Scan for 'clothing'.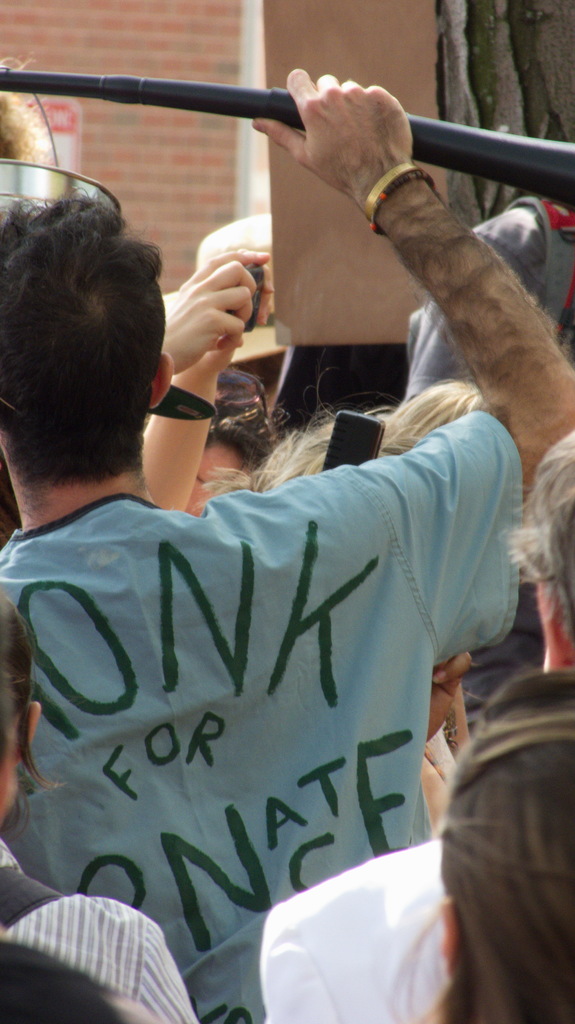
Scan result: pyautogui.locateOnScreen(194, 820, 444, 1023).
